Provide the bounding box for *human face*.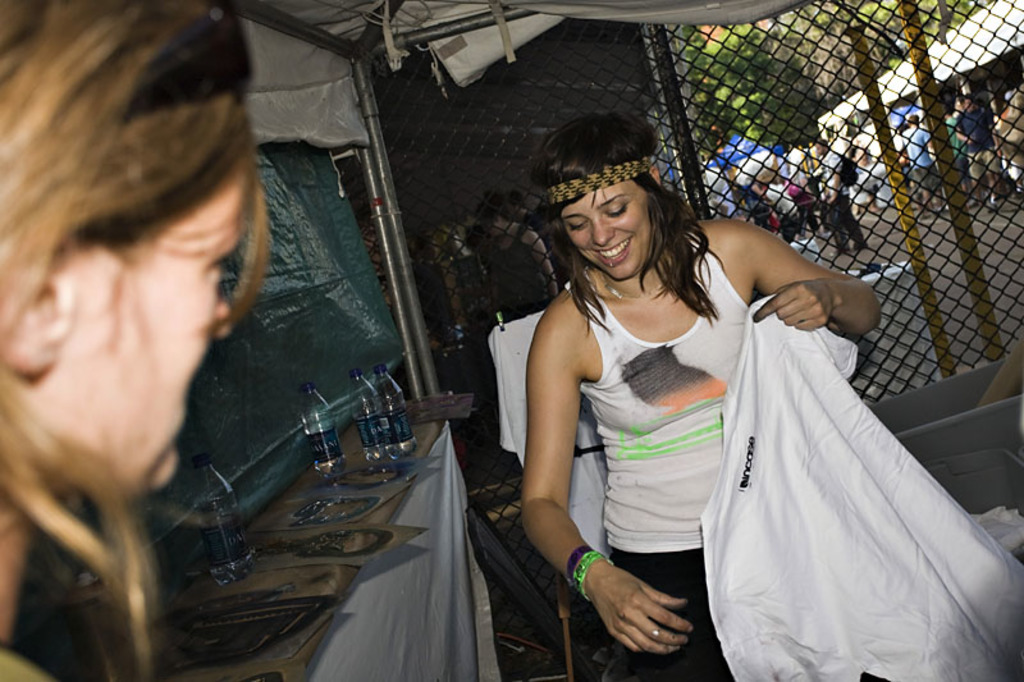
box(58, 177, 238, 484).
